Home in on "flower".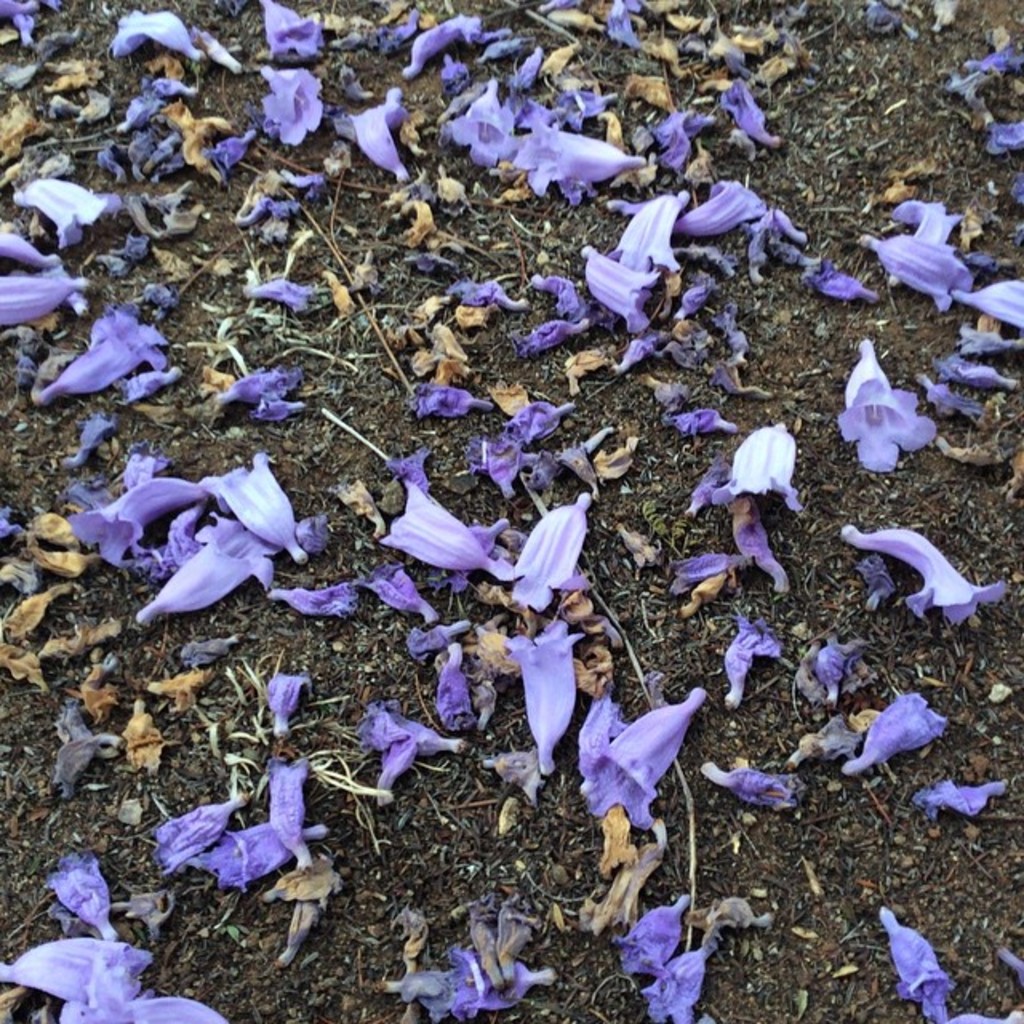
Homed in at BBox(256, 0, 323, 66).
